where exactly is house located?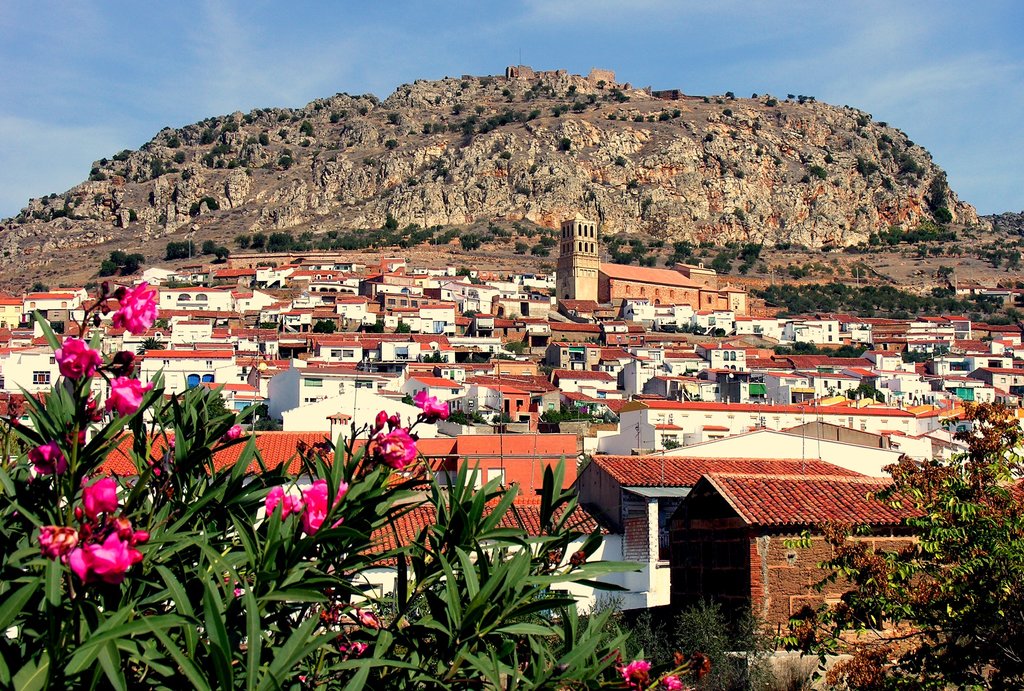
Its bounding box is detection(76, 341, 140, 445).
